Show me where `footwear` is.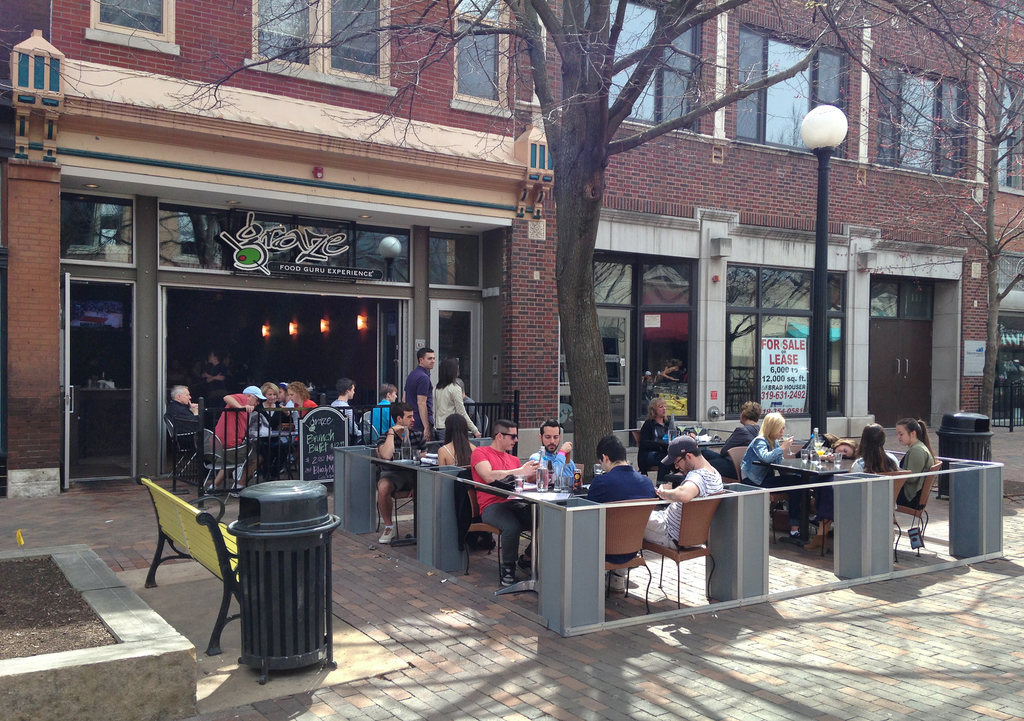
`footwear` is at locate(500, 565, 514, 587).
